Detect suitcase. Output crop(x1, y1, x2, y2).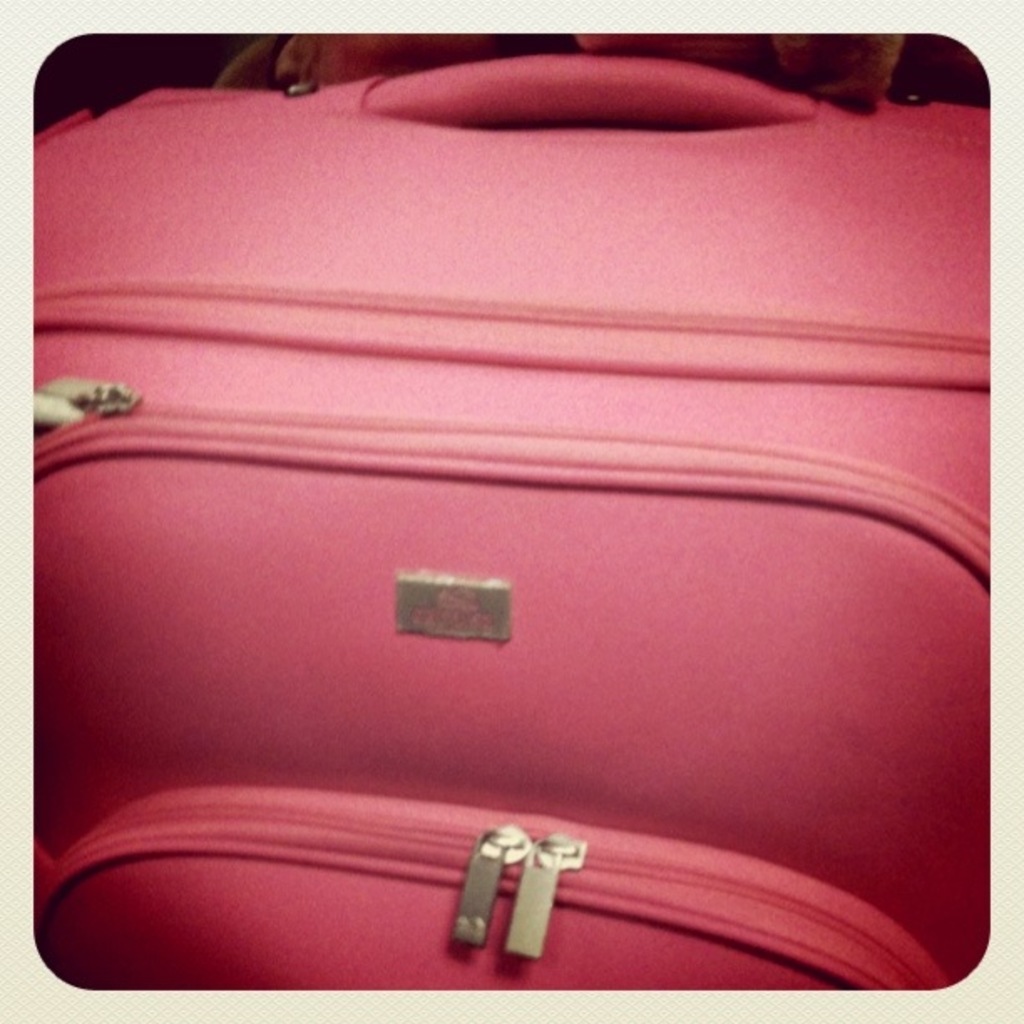
crop(32, 50, 989, 991).
